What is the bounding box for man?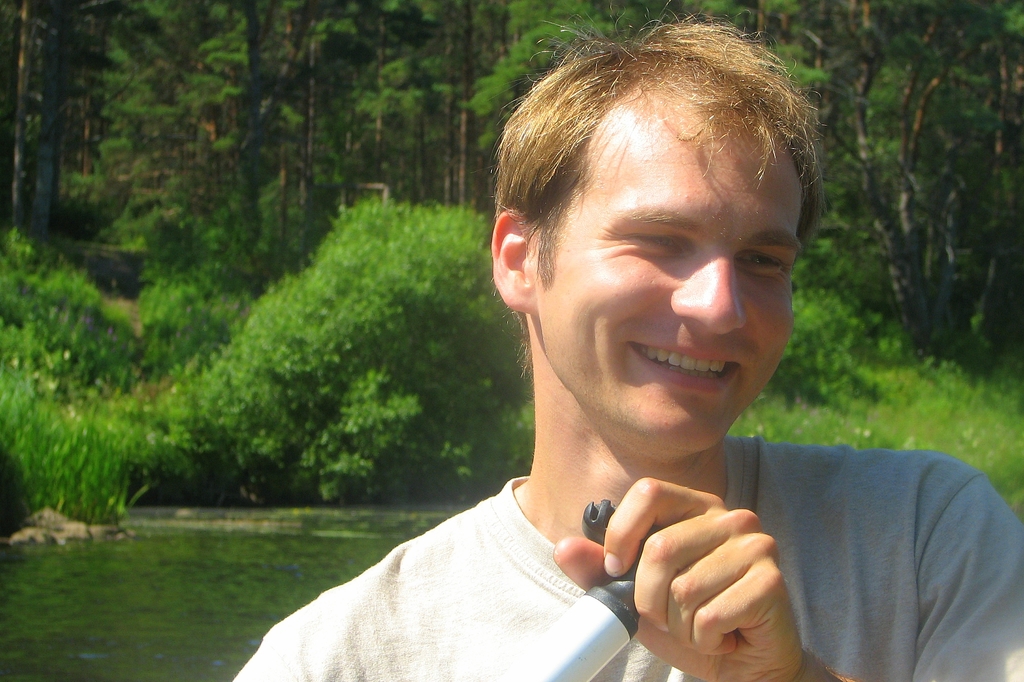
(221, 17, 1020, 680).
